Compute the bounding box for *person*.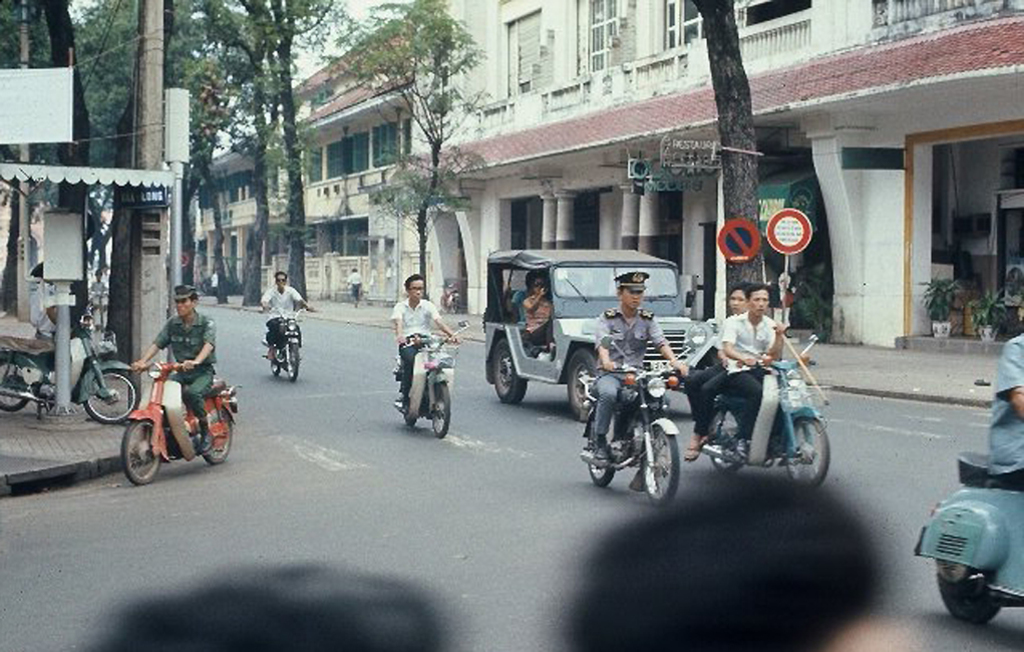
locate(593, 274, 686, 461).
